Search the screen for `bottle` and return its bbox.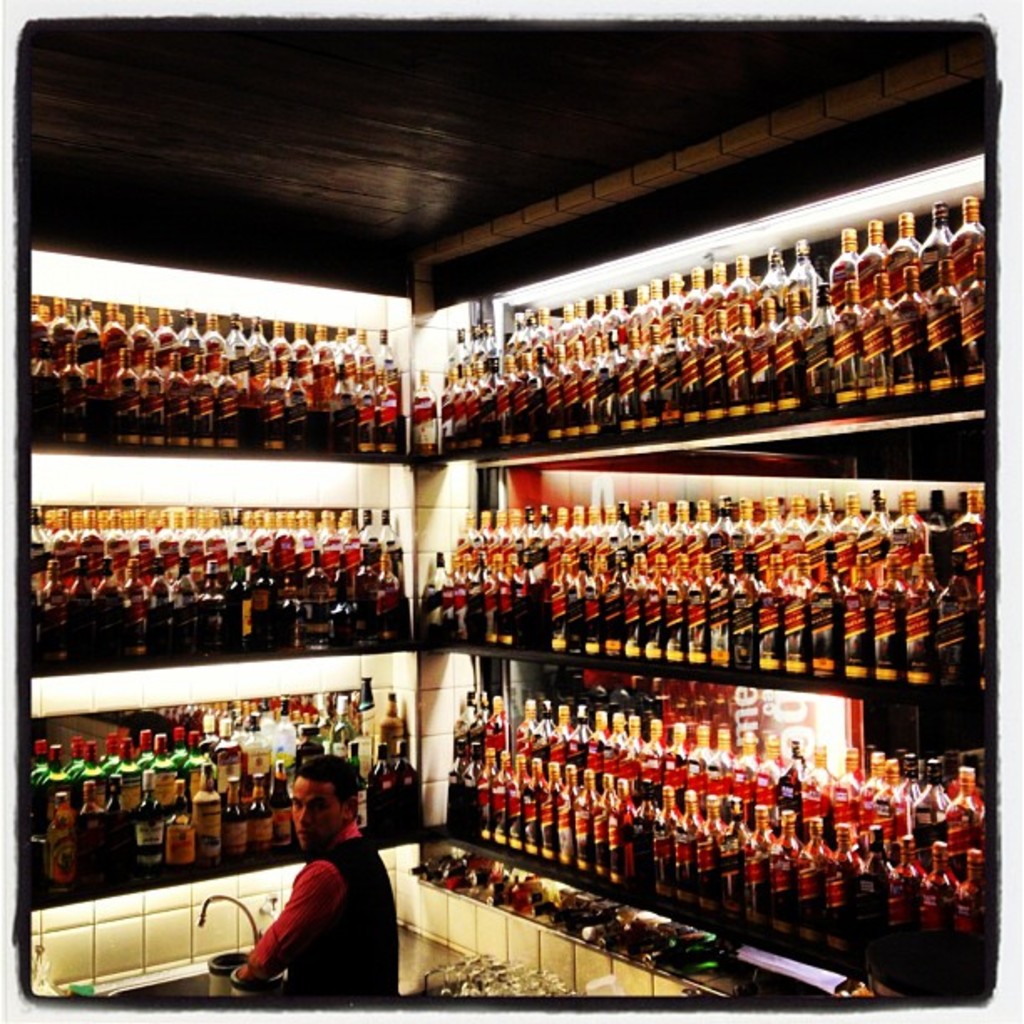
Found: pyautogui.locateOnScreen(805, 495, 838, 586).
